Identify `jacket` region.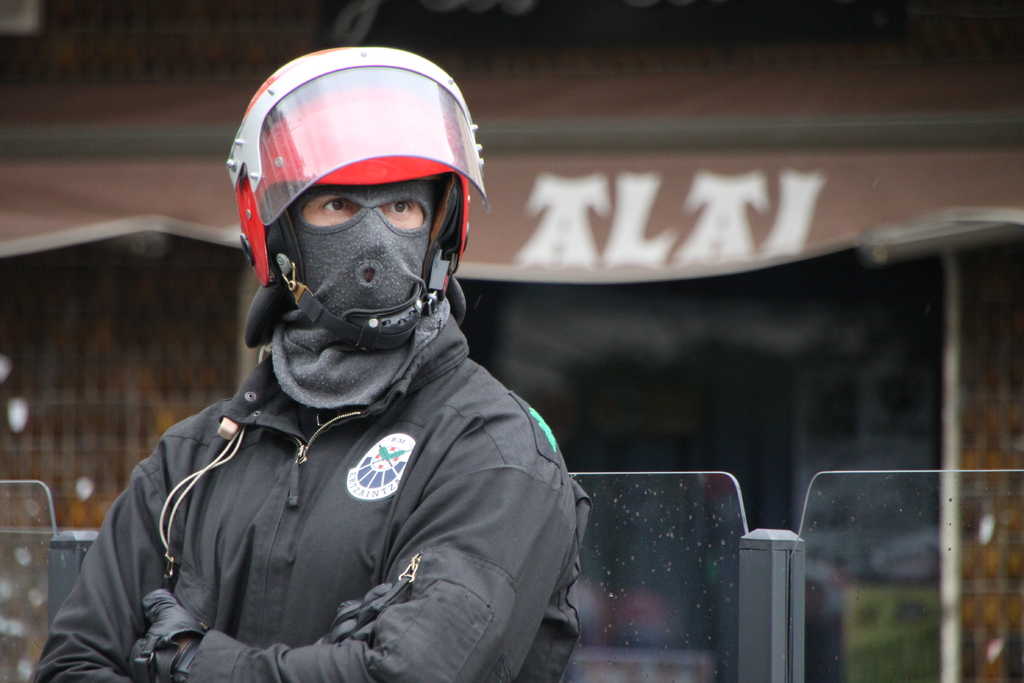
Region: <box>35,291,596,682</box>.
